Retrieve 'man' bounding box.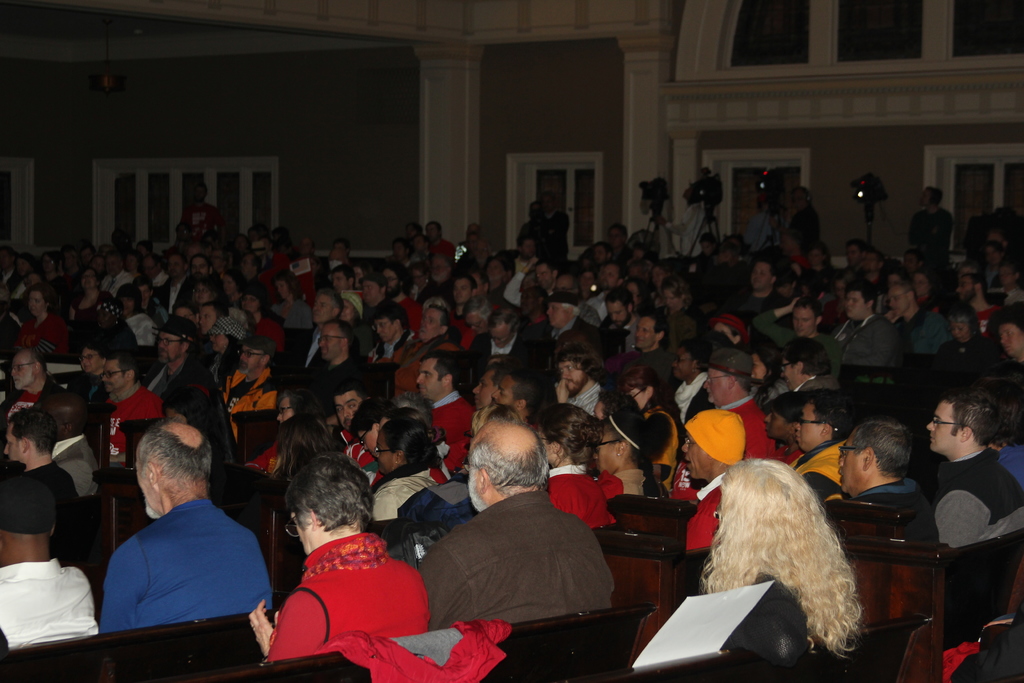
Bounding box: detection(521, 196, 563, 259).
